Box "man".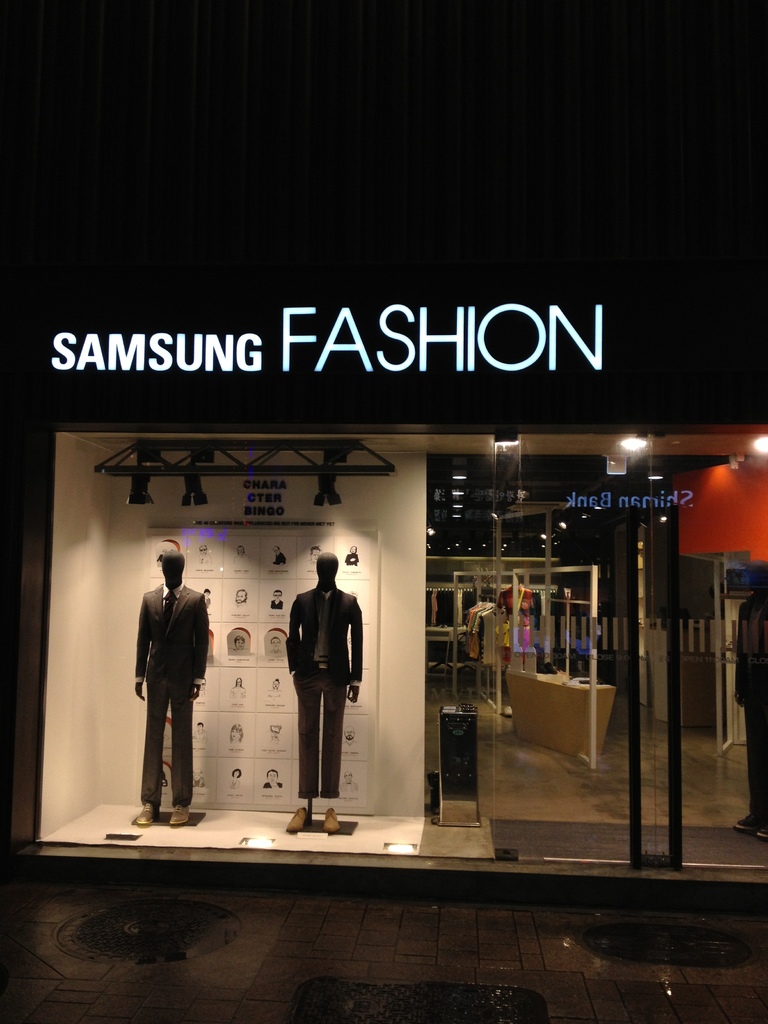
box(285, 554, 367, 833).
